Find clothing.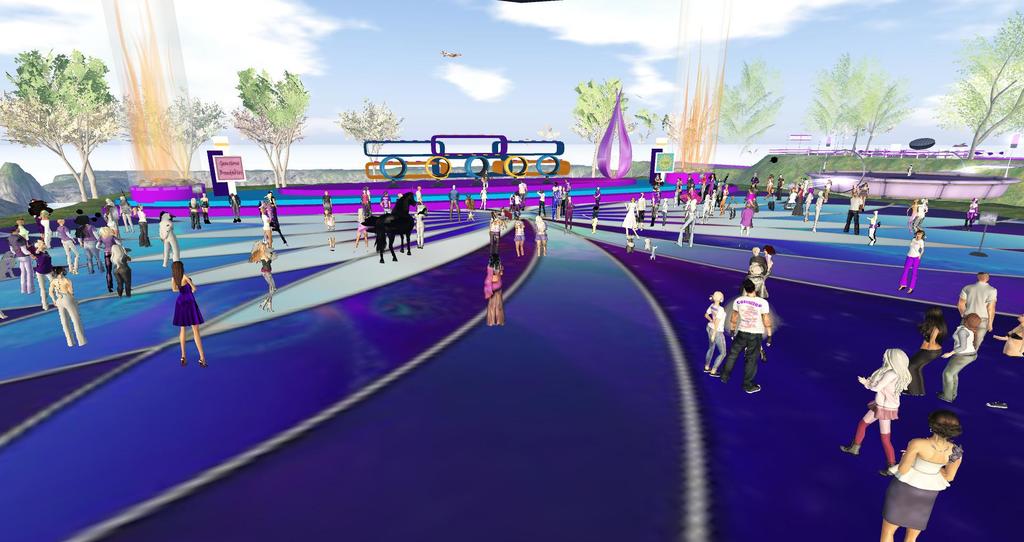
bbox=[915, 203, 925, 230].
